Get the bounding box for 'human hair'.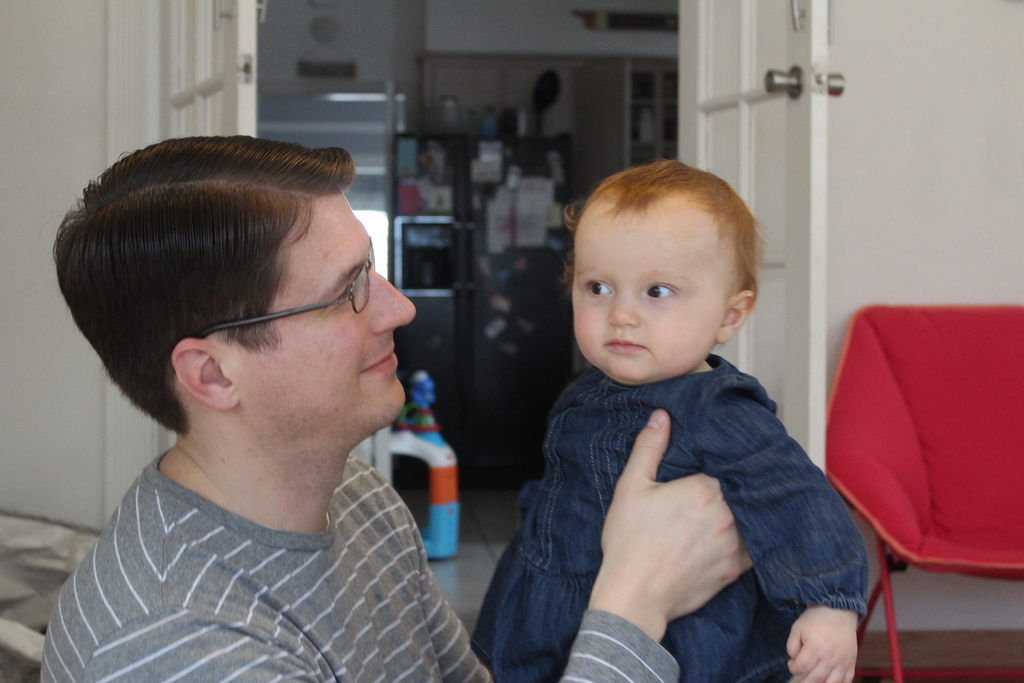
crop(562, 160, 767, 302).
